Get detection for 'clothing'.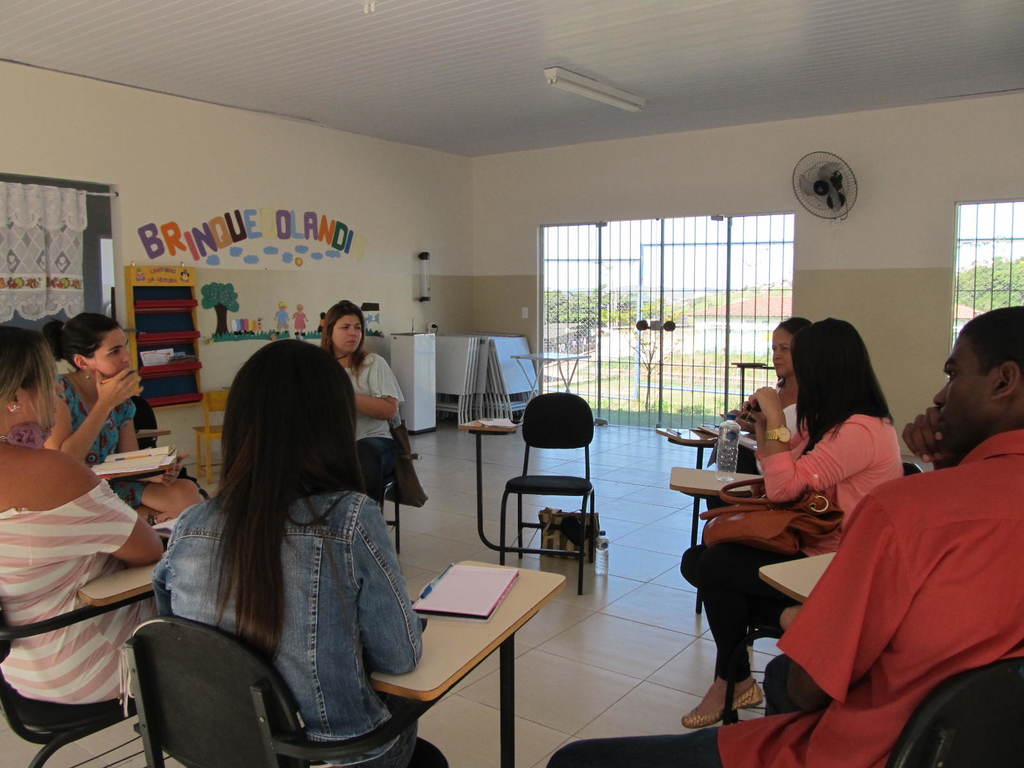
Detection: [left=154, top=495, right=422, bottom=765].
